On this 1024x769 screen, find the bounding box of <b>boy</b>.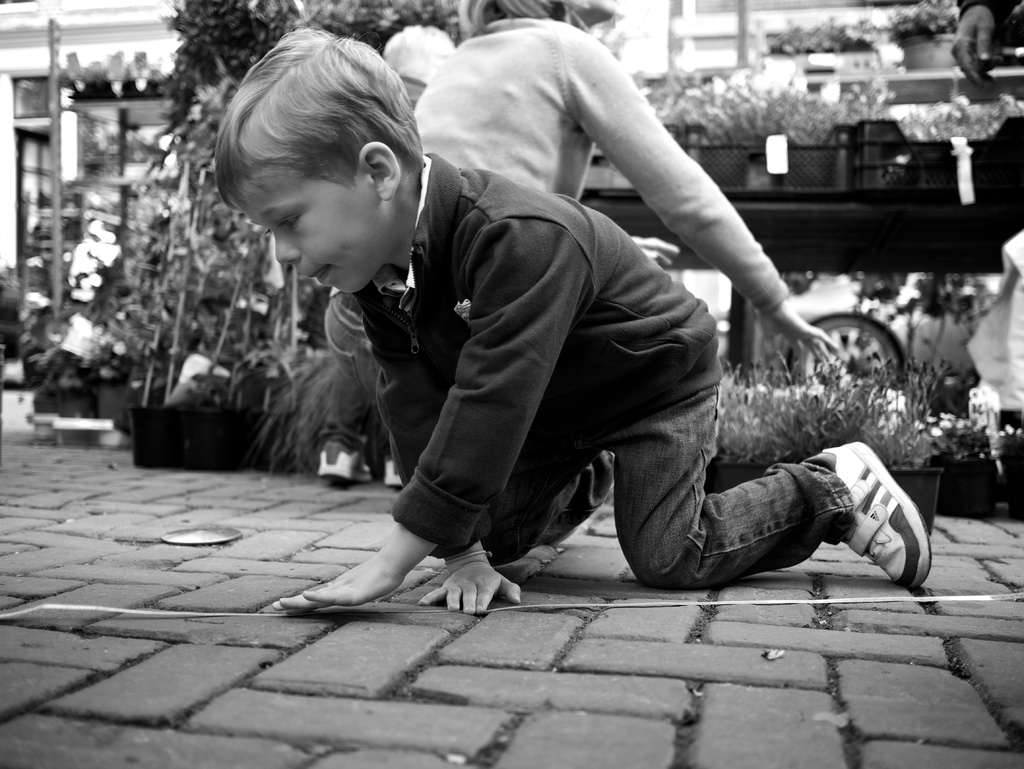
Bounding box: BBox(211, 21, 944, 612).
